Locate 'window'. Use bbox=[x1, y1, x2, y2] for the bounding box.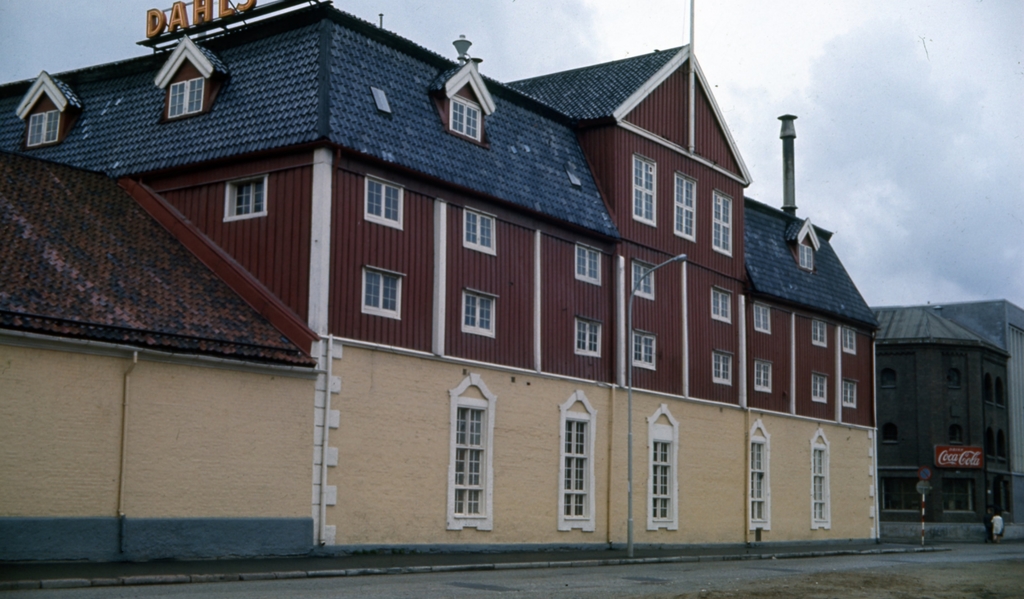
bbox=[573, 247, 601, 286].
